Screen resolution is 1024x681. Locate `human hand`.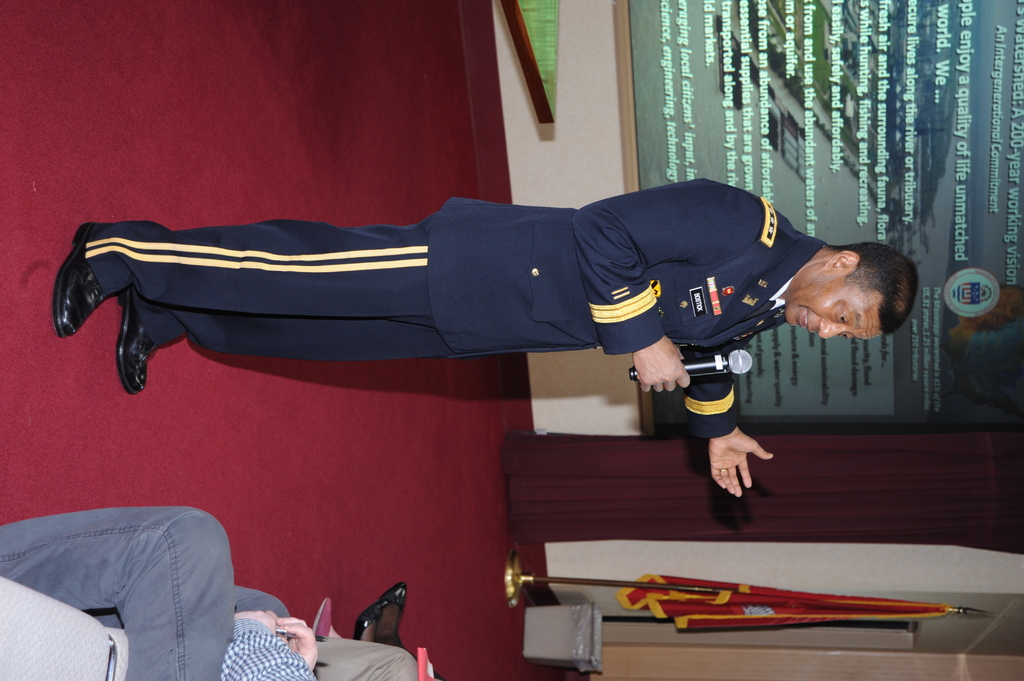
pyautogui.locateOnScreen(232, 609, 278, 641).
